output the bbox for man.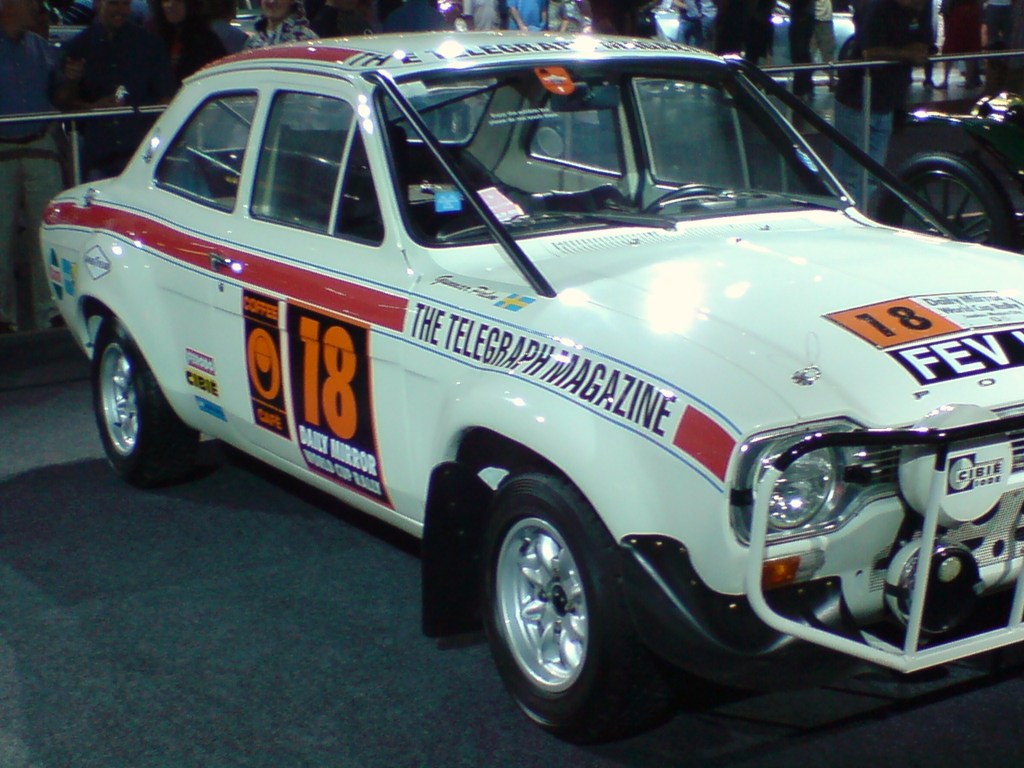
(46, 0, 184, 182).
